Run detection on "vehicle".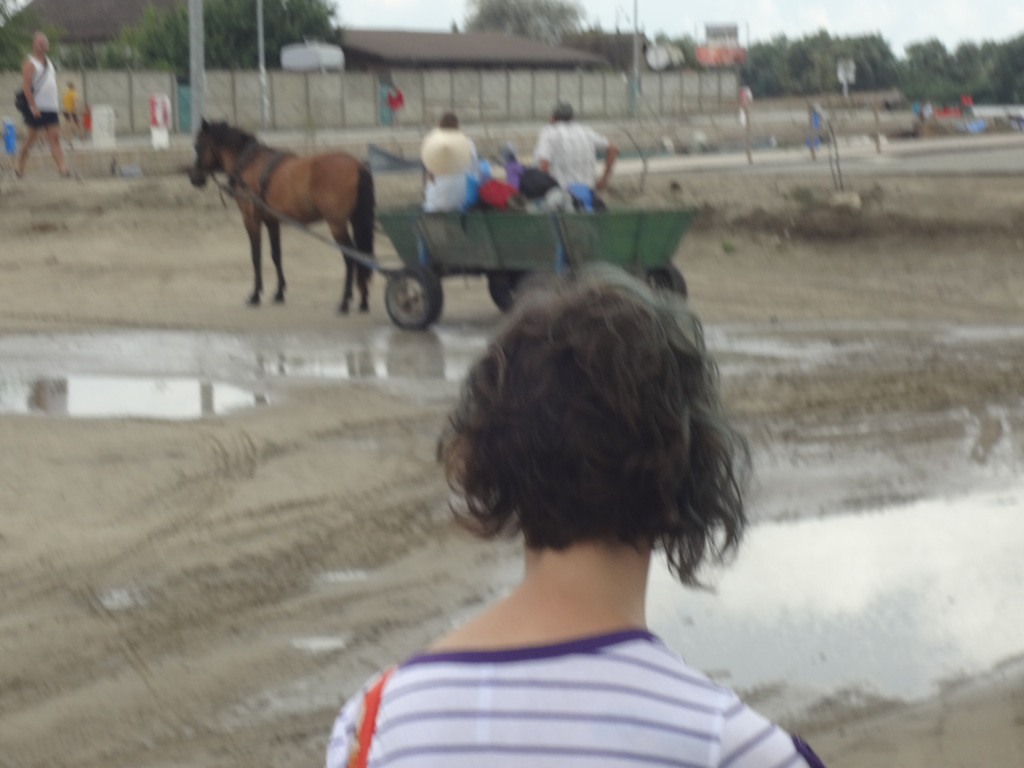
Result: pyautogui.locateOnScreen(187, 141, 713, 342).
